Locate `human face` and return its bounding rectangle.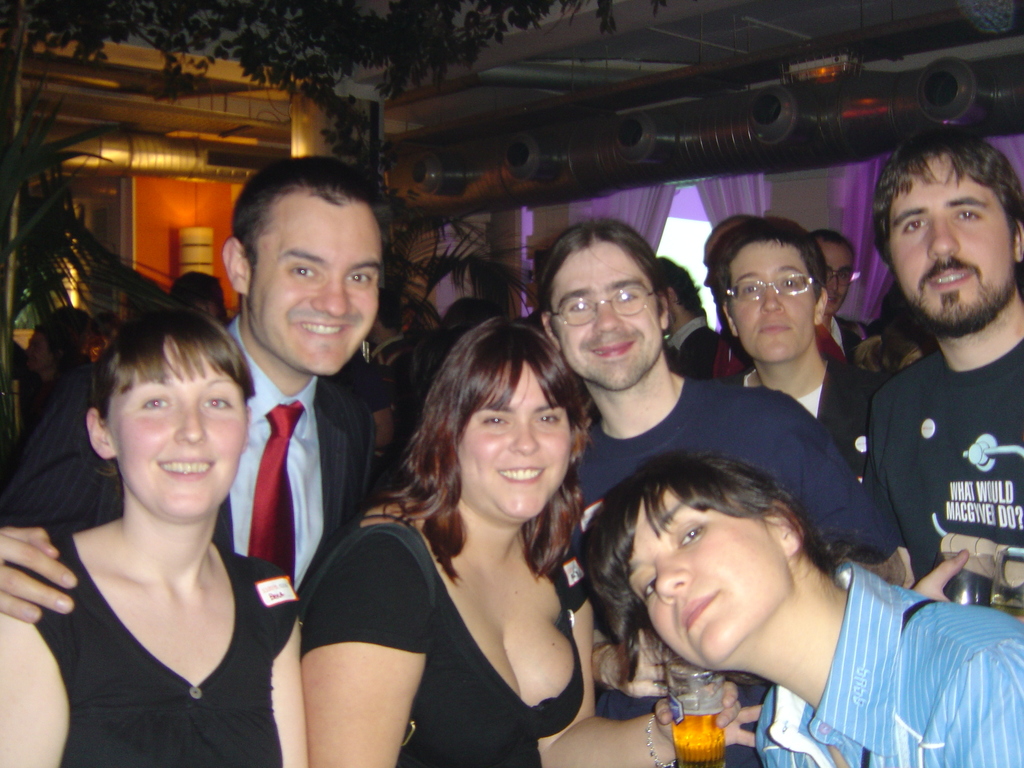
bbox(250, 196, 378, 377).
